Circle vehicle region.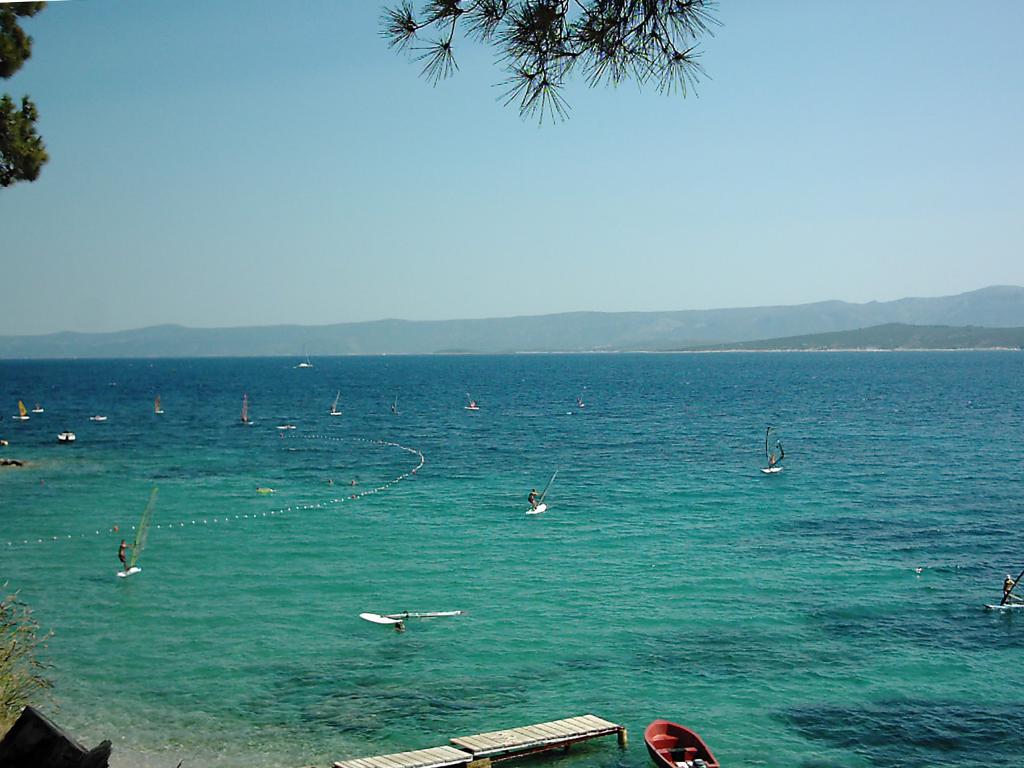
Region: box=[328, 390, 349, 420].
